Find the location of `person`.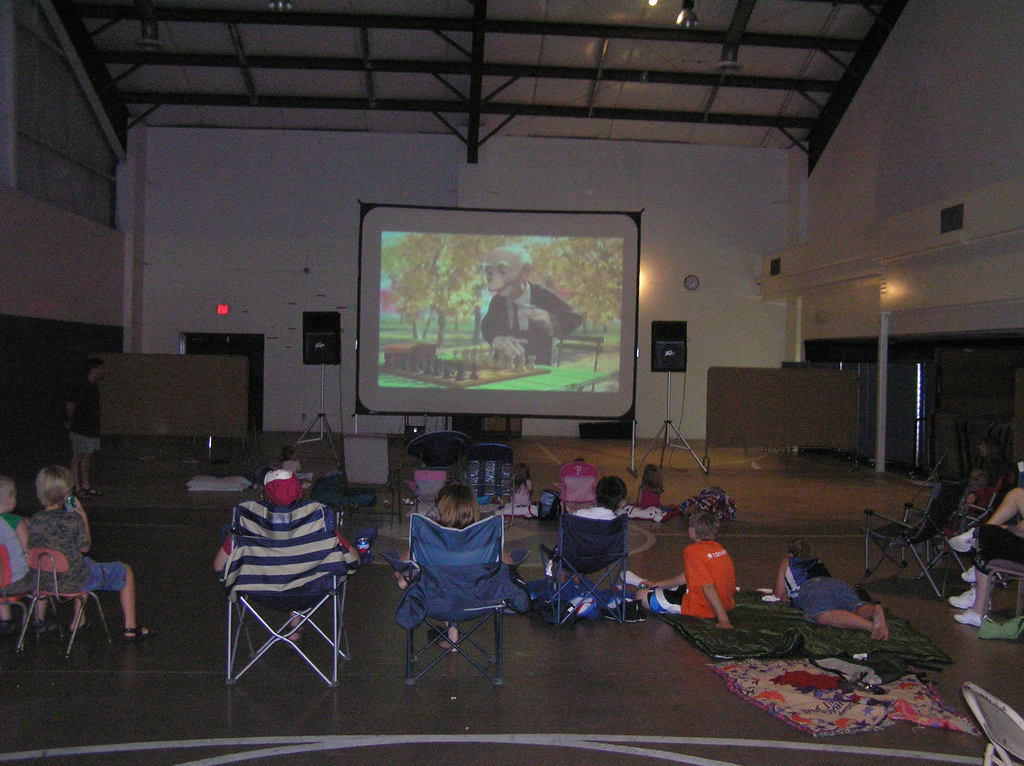
Location: select_region(478, 244, 585, 363).
